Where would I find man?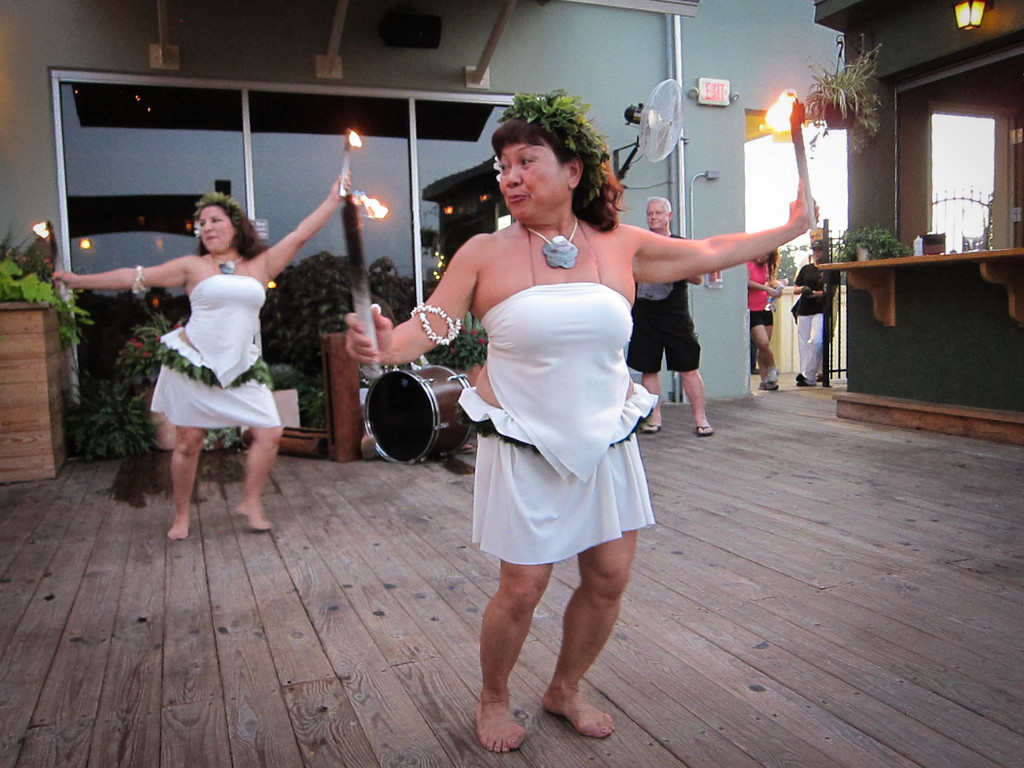
At 624/196/717/438.
